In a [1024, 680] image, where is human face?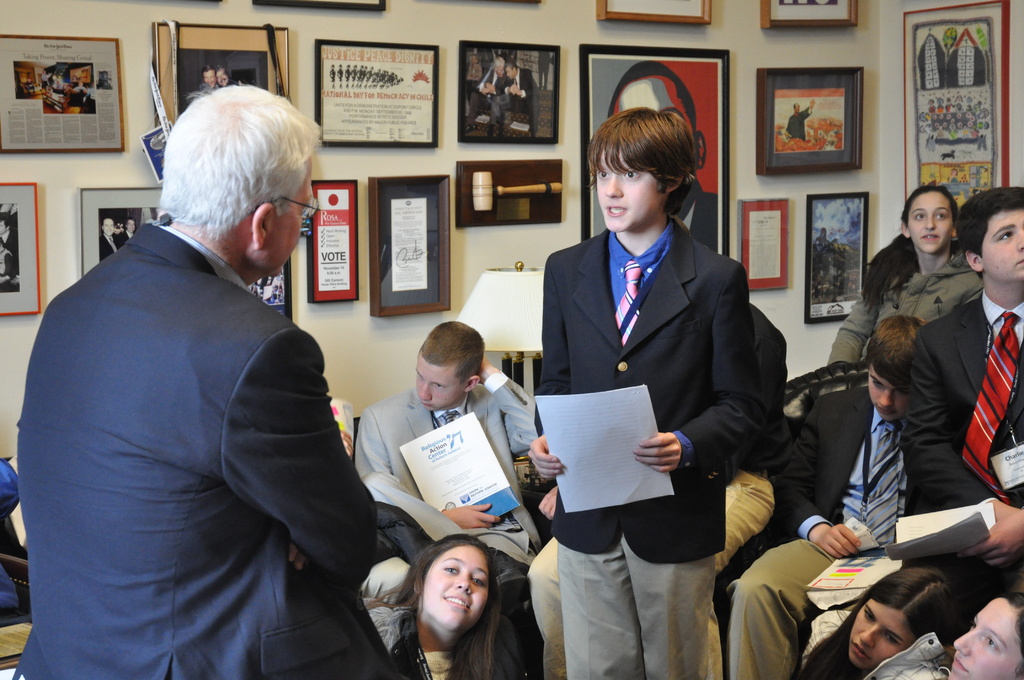
x1=905, y1=190, x2=954, y2=252.
